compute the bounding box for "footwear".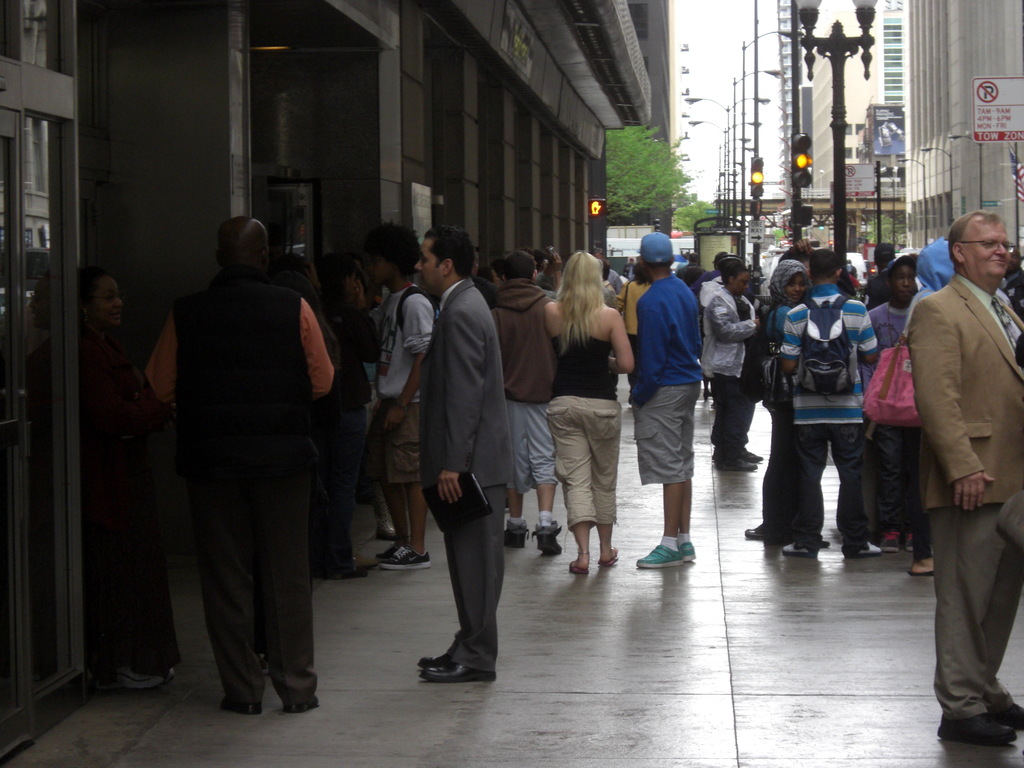
[left=417, top=648, right=501, bottom=689].
